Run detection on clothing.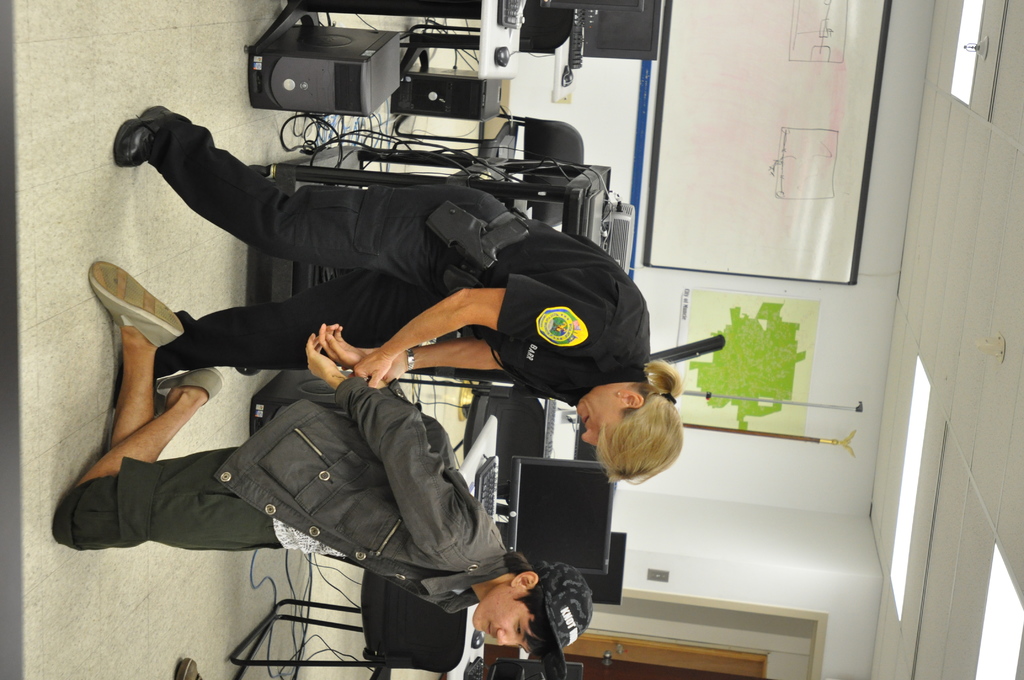
Result: rect(153, 109, 652, 410).
